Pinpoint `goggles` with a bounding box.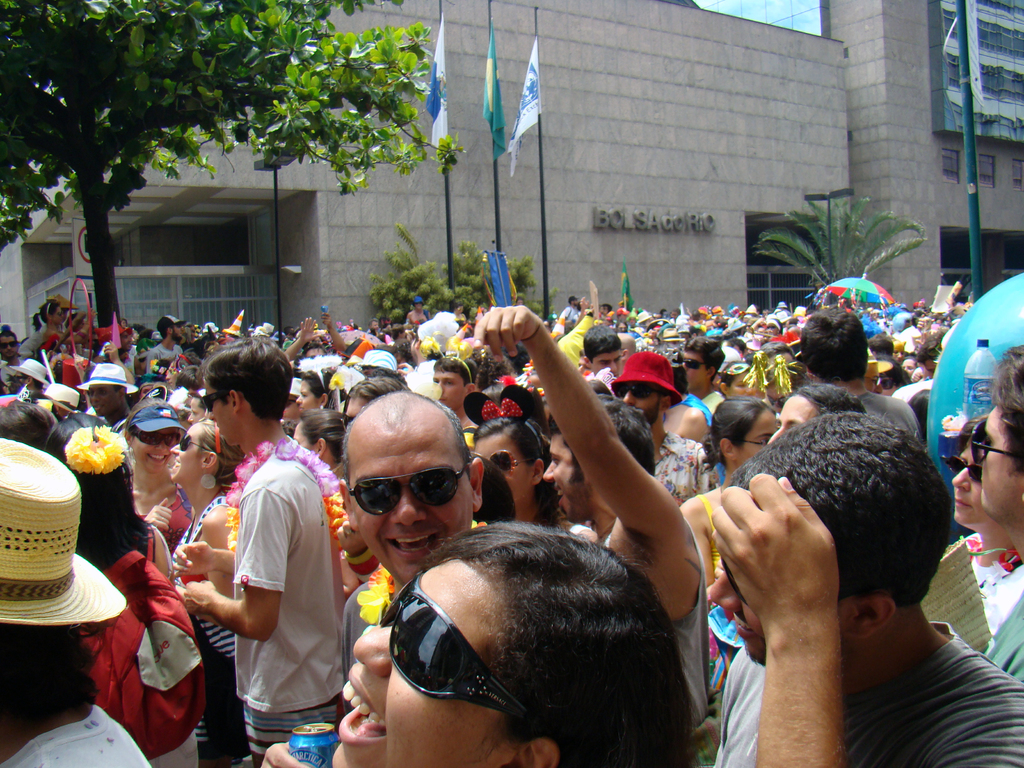
bbox=[616, 383, 663, 403].
